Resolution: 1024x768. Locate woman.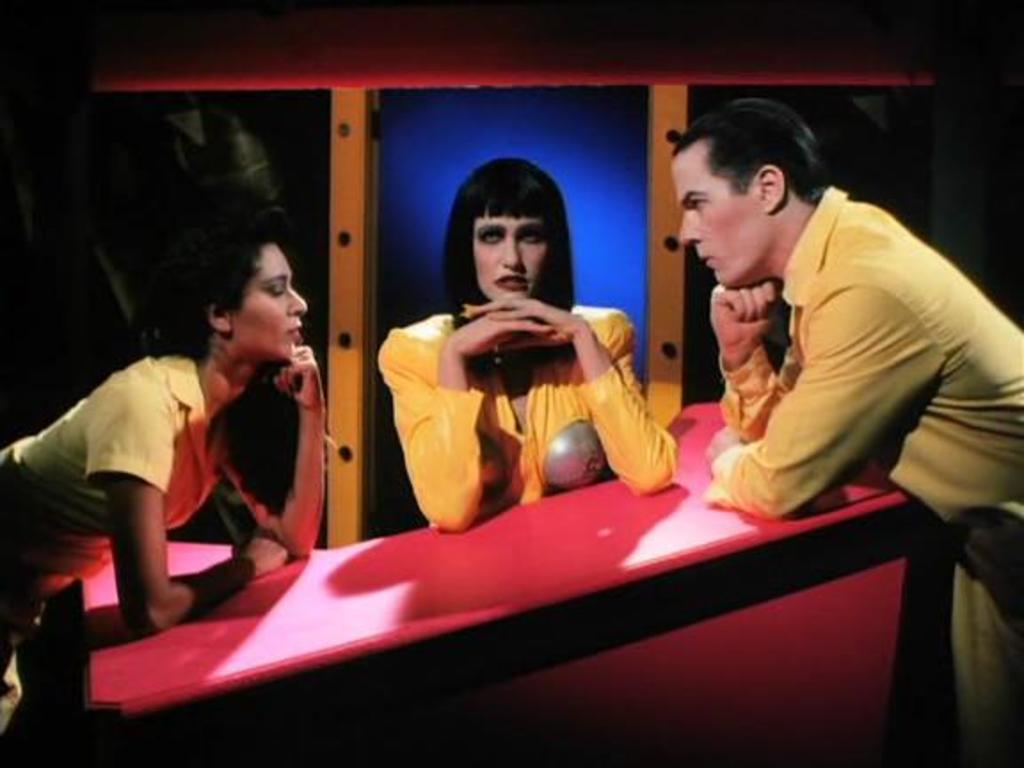
select_region(379, 156, 649, 548).
